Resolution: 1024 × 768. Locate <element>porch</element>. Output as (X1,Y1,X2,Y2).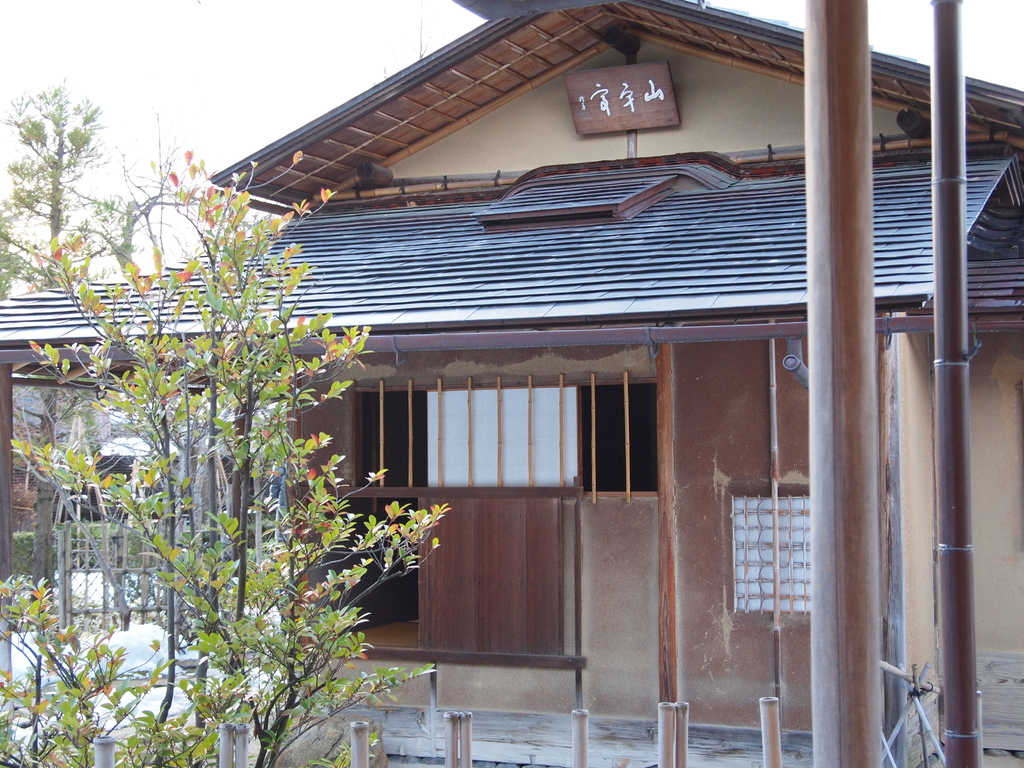
(145,639,1023,767).
